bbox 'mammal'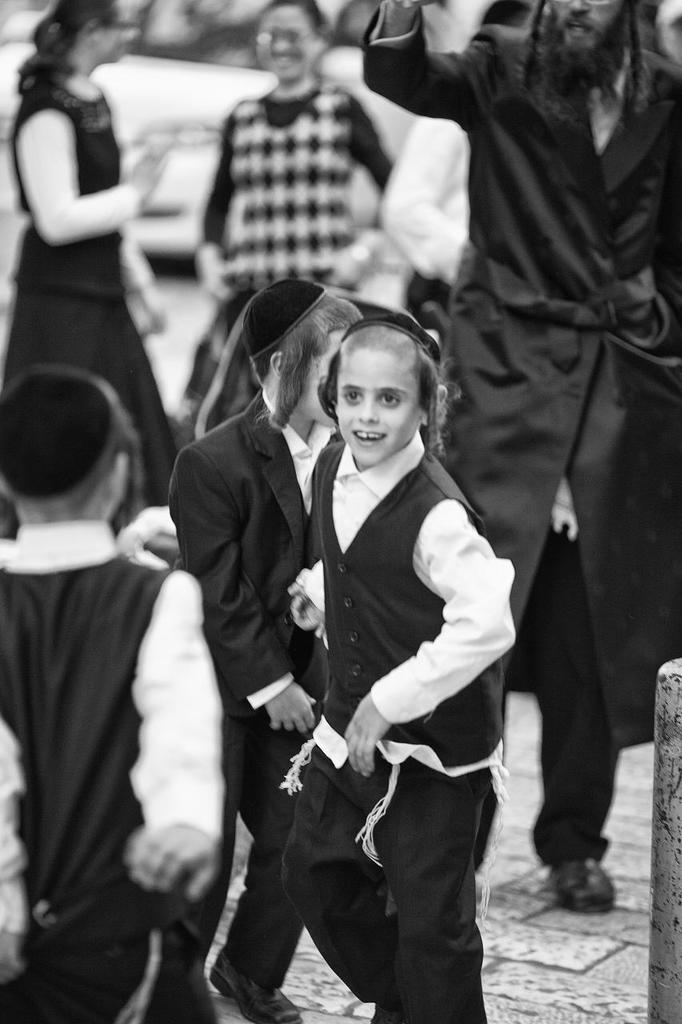
<box>166,276,365,1023</box>
